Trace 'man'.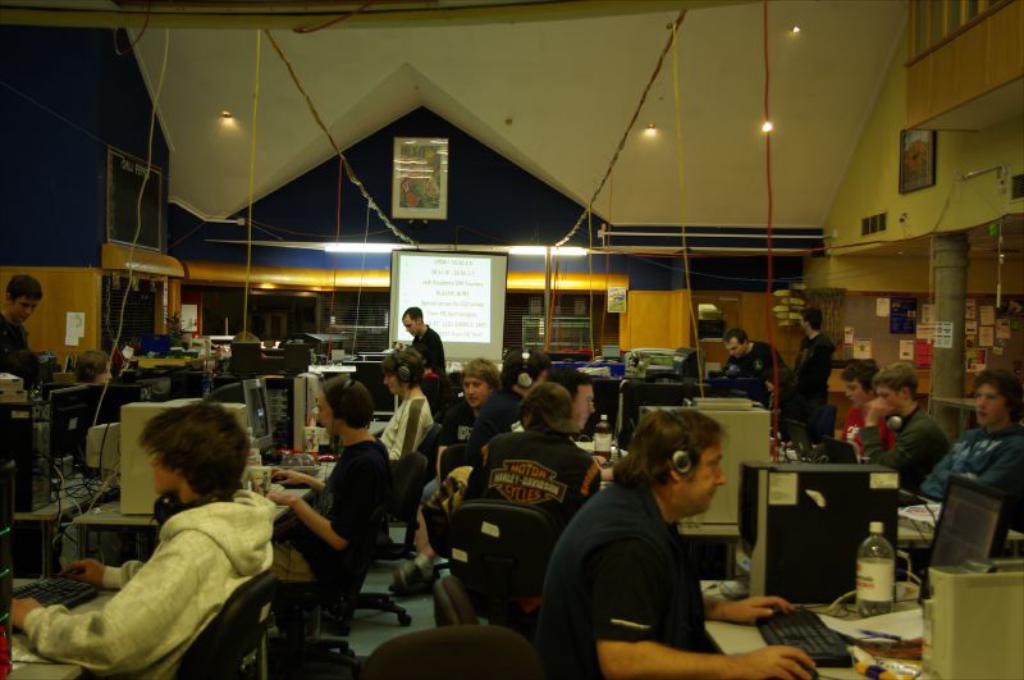
Traced to box=[915, 370, 1023, 525].
